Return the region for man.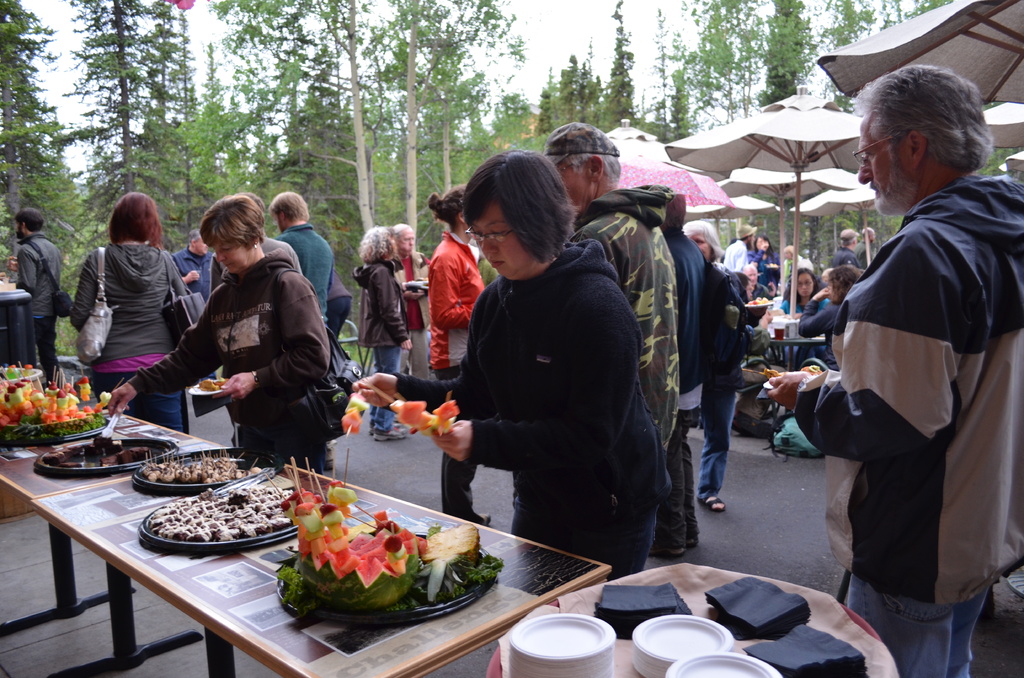
390,223,430,381.
